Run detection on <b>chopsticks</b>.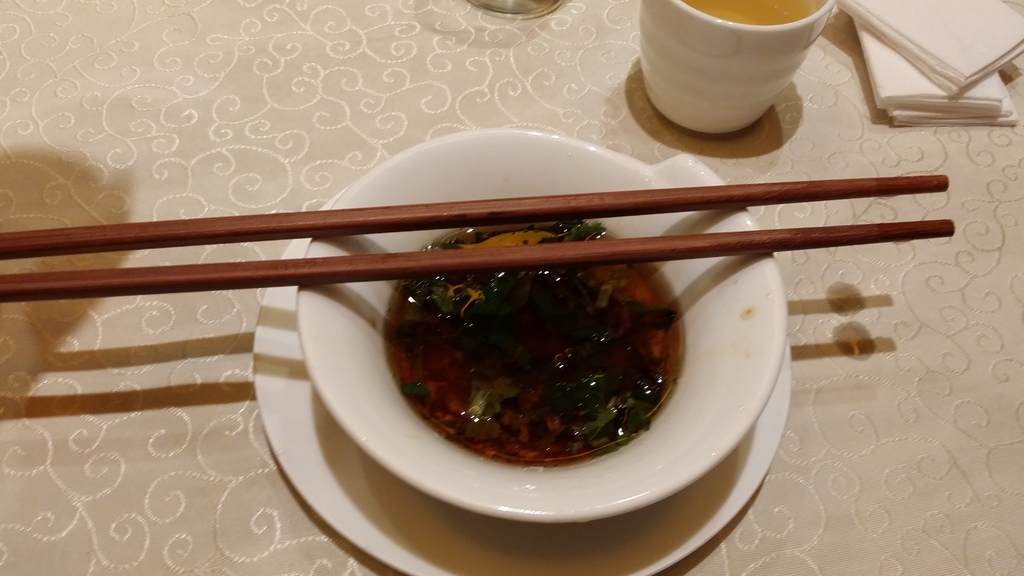
Result: 0/174/955/301.
